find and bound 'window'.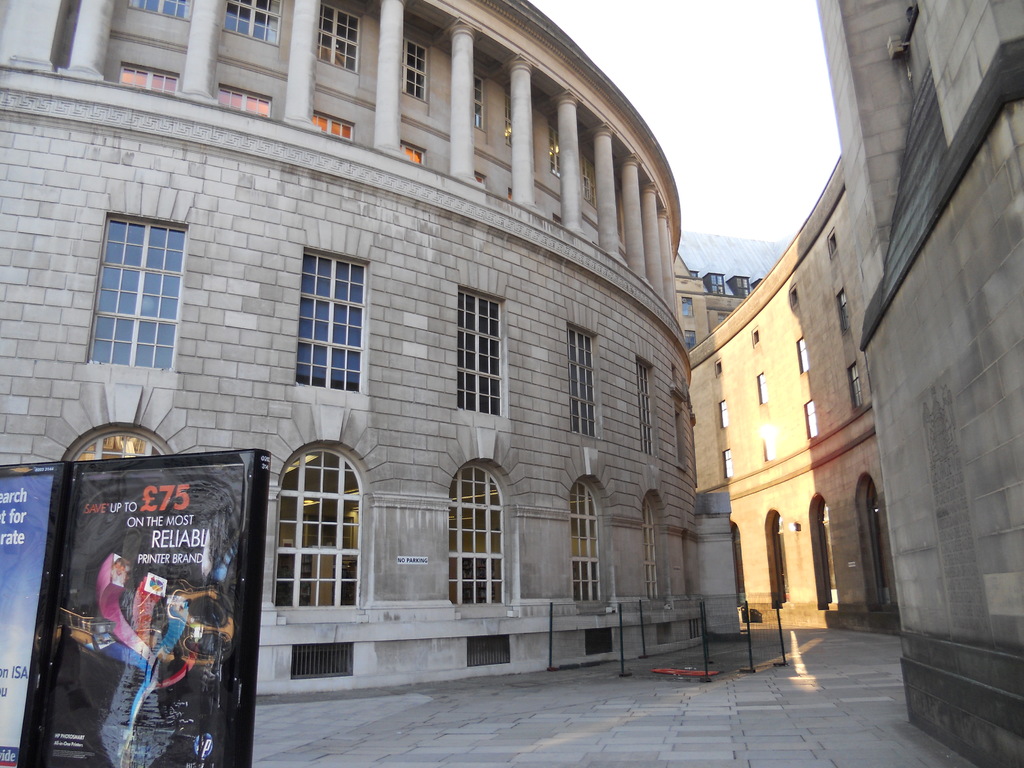
Bound: 460,292,501,419.
